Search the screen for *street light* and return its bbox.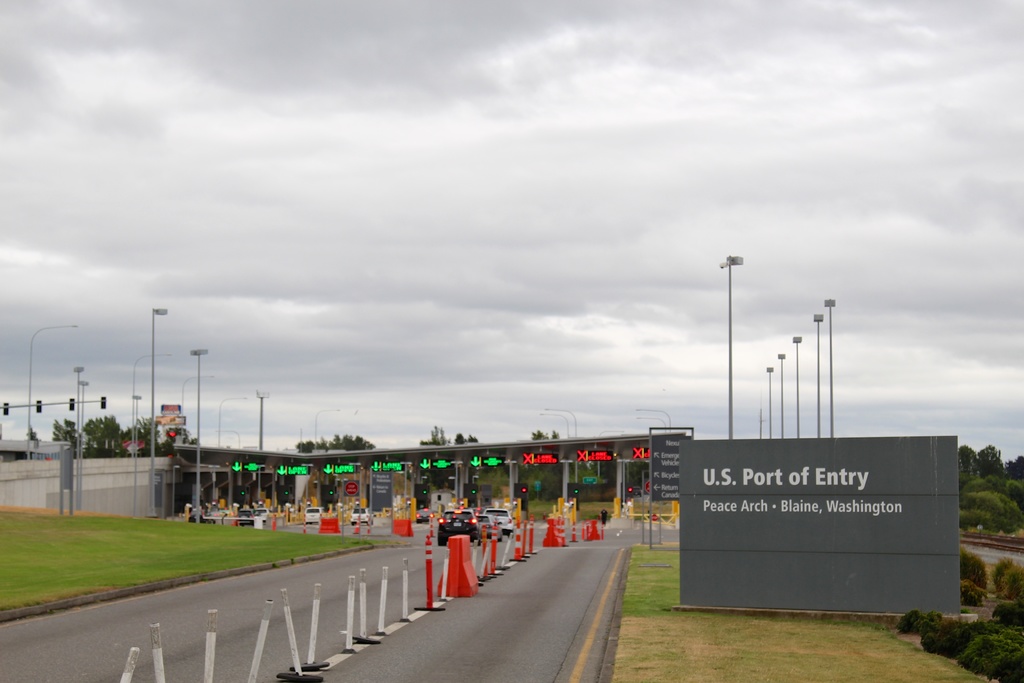
Found: 186, 345, 214, 520.
